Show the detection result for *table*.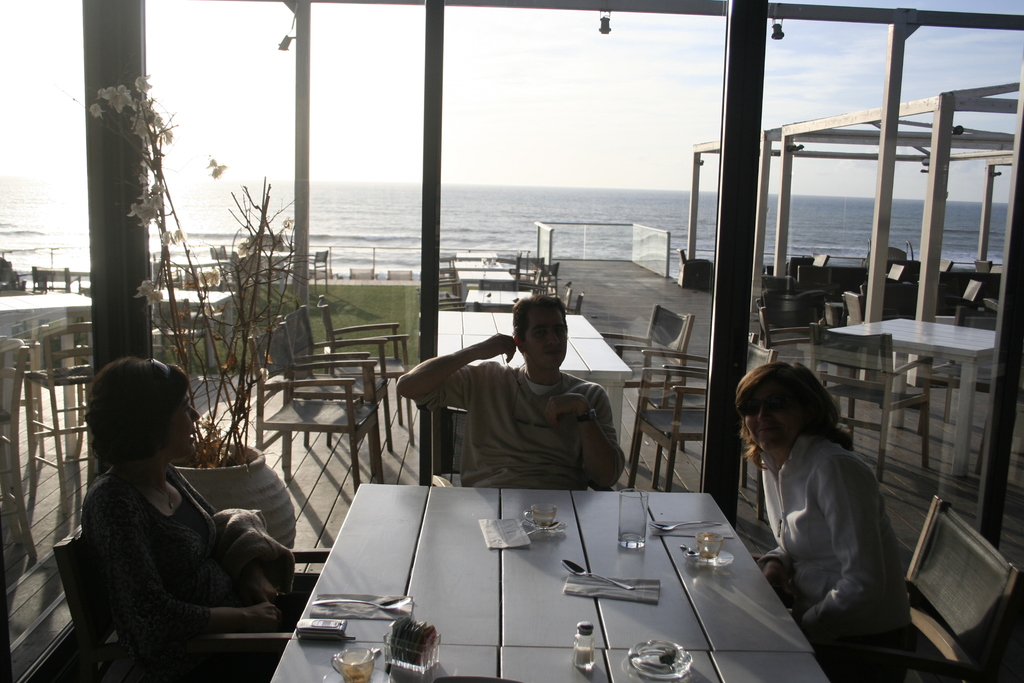
[x1=457, y1=267, x2=512, y2=285].
